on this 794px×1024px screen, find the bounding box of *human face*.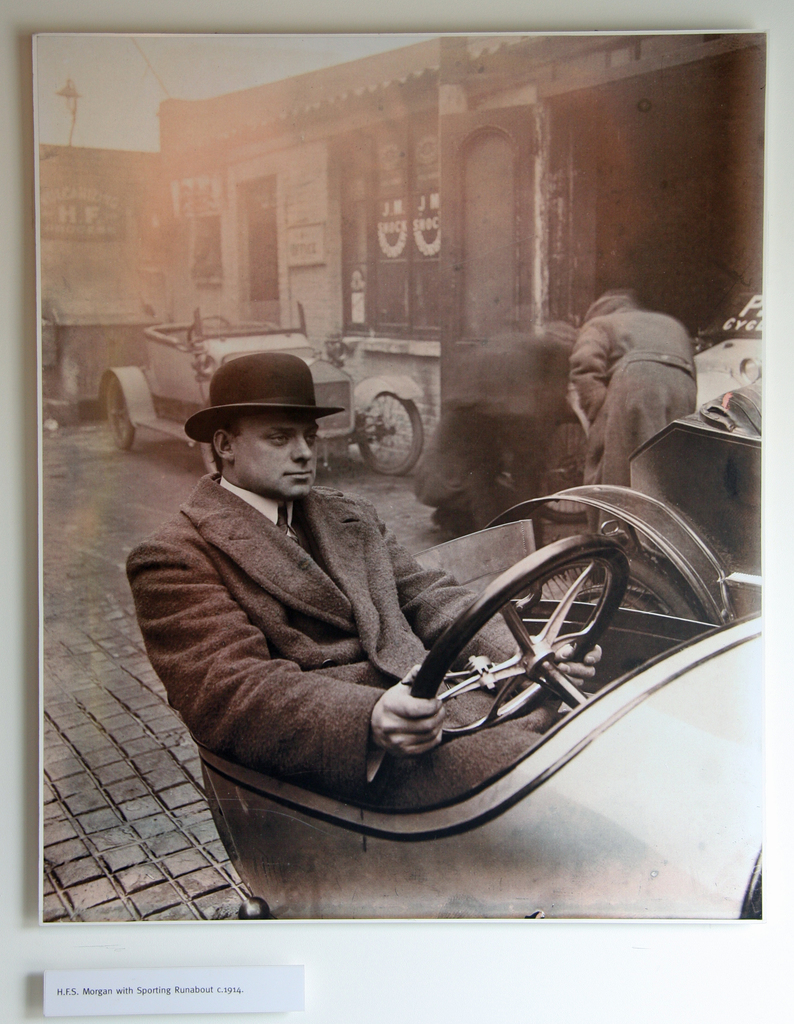
Bounding box: crop(240, 410, 317, 494).
